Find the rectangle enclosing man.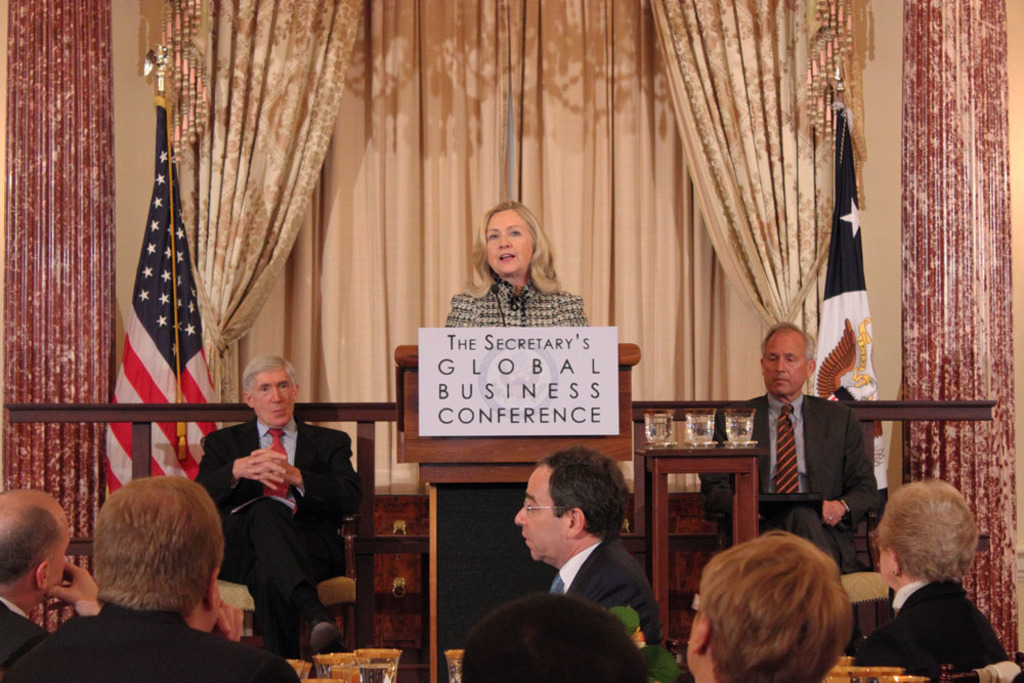
182/366/353/665.
